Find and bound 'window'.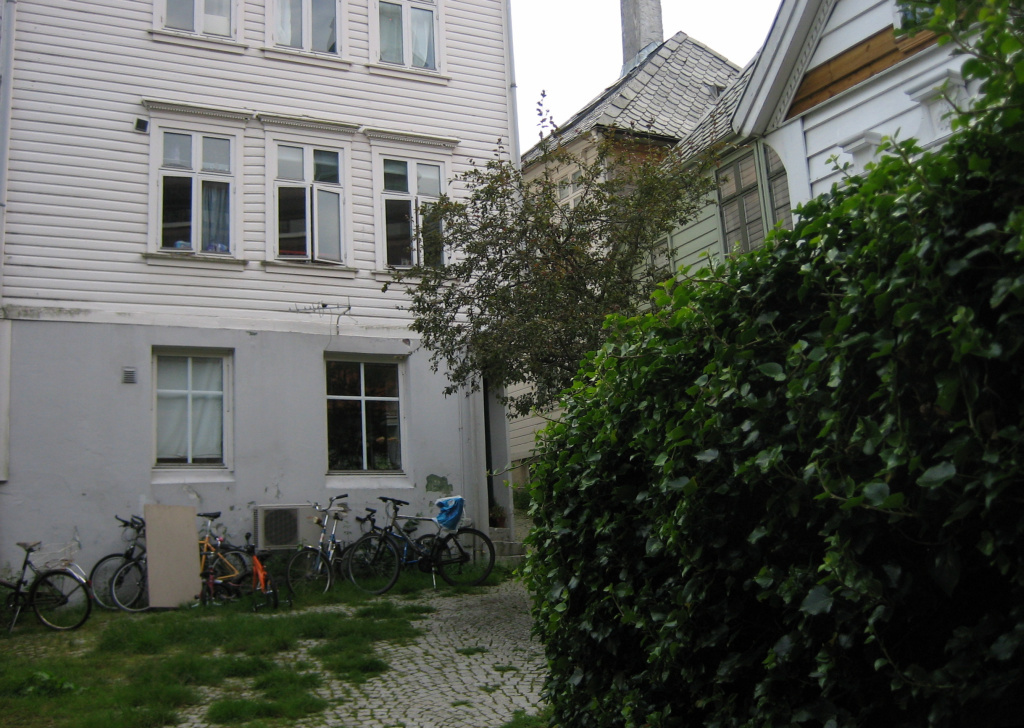
Bound: detection(315, 346, 415, 484).
